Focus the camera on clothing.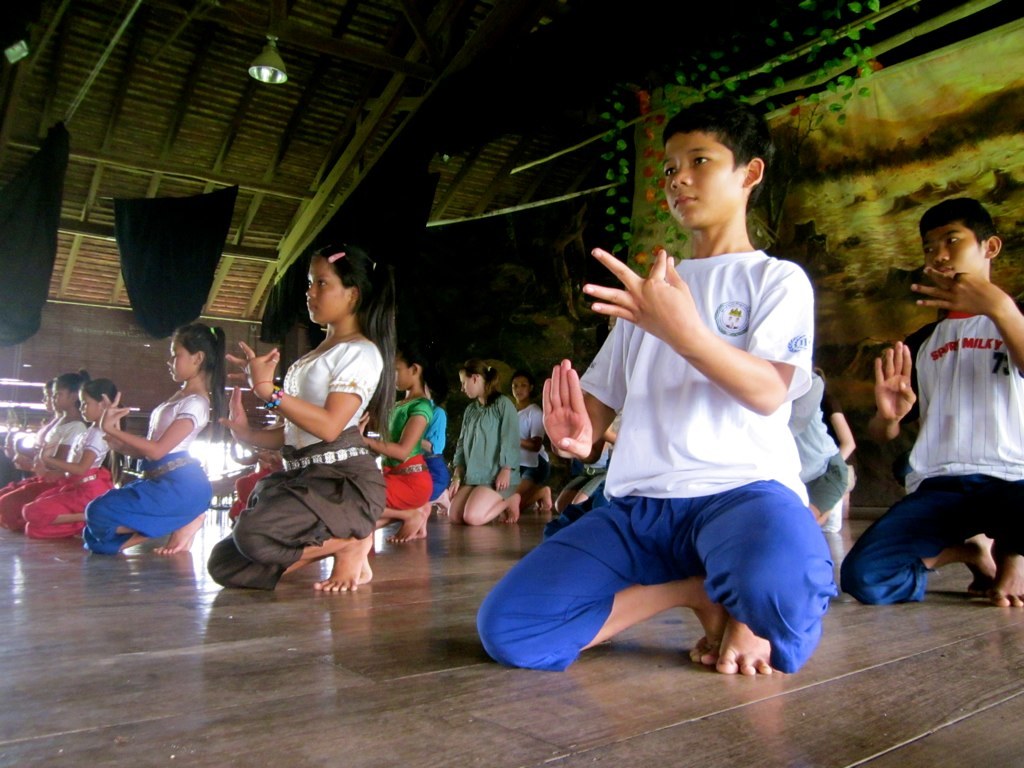
Focus region: [366, 396, 433, 511].
